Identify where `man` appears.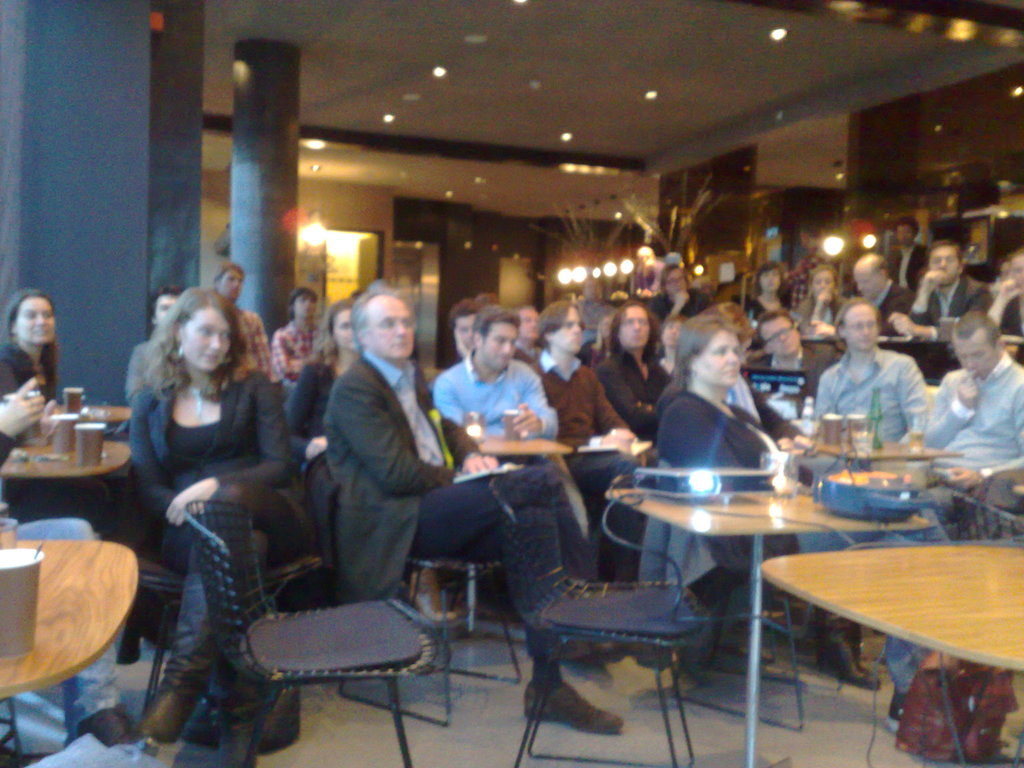
Appears at <region>532, 303, 655, 469</region>.
